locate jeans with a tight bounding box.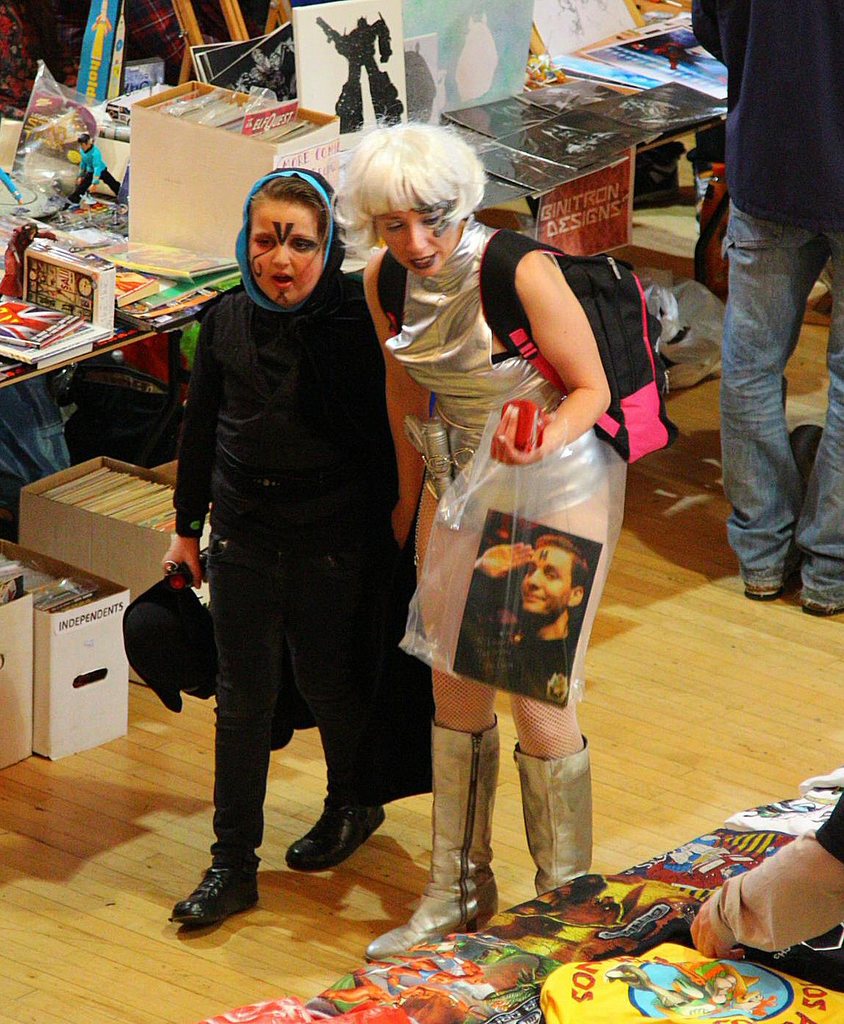
bbox(718, 137, 837, 643).
